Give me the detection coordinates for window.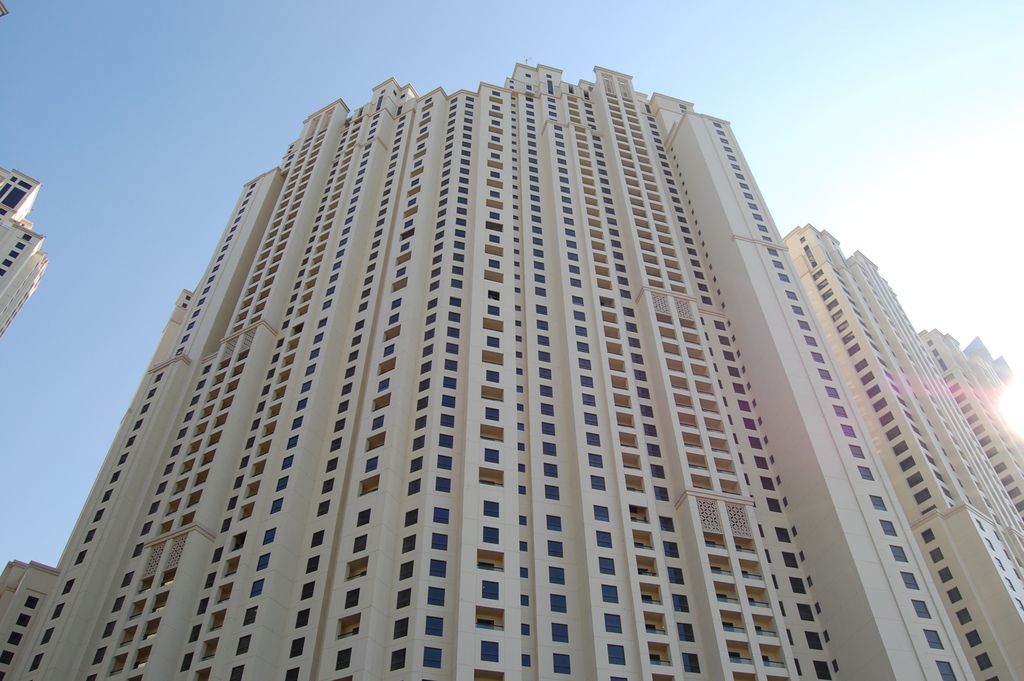
select_region(529, 176, 538, 185).
